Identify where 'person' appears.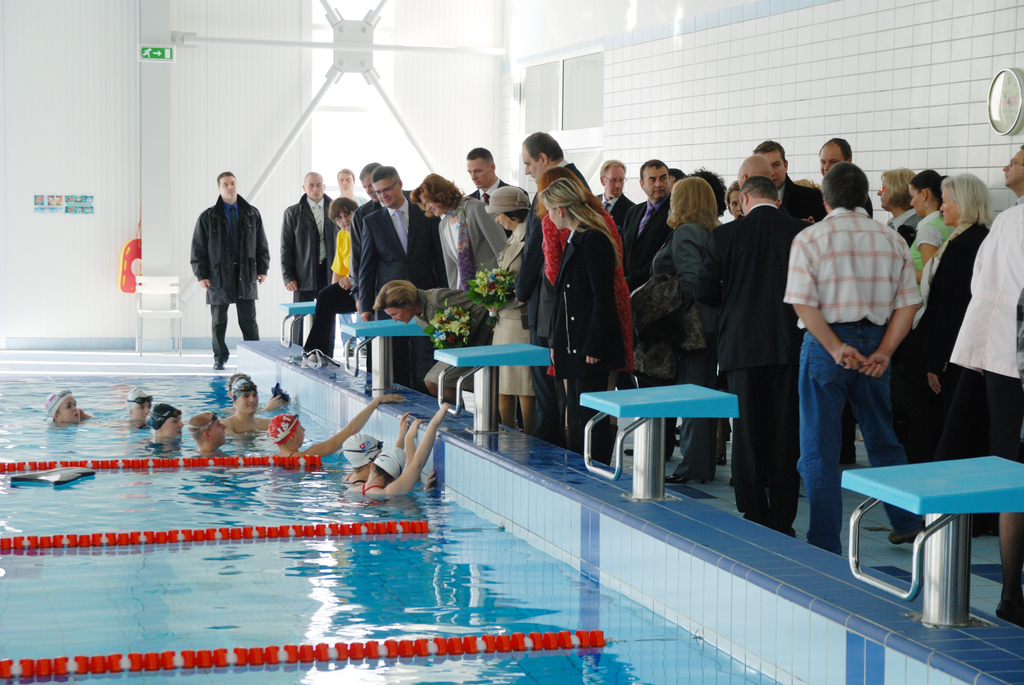
Appears at region(341, 405, 451, 505).
